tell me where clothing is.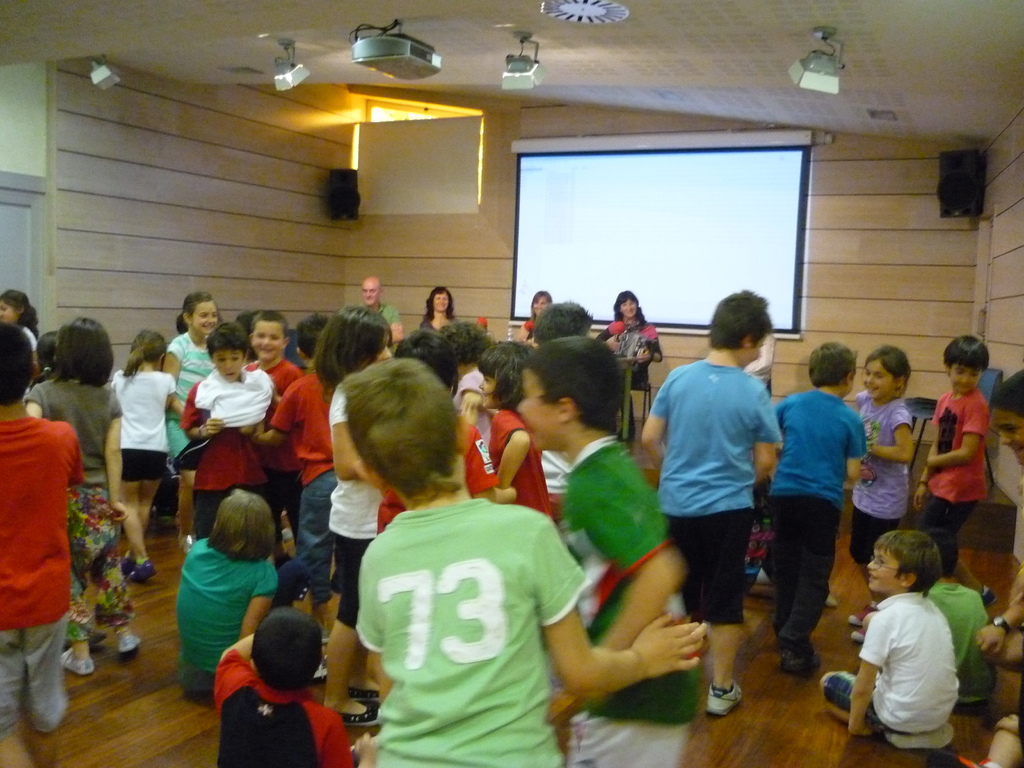
clothing is at <bbox>23, 376, 140, 643</bbox>.
